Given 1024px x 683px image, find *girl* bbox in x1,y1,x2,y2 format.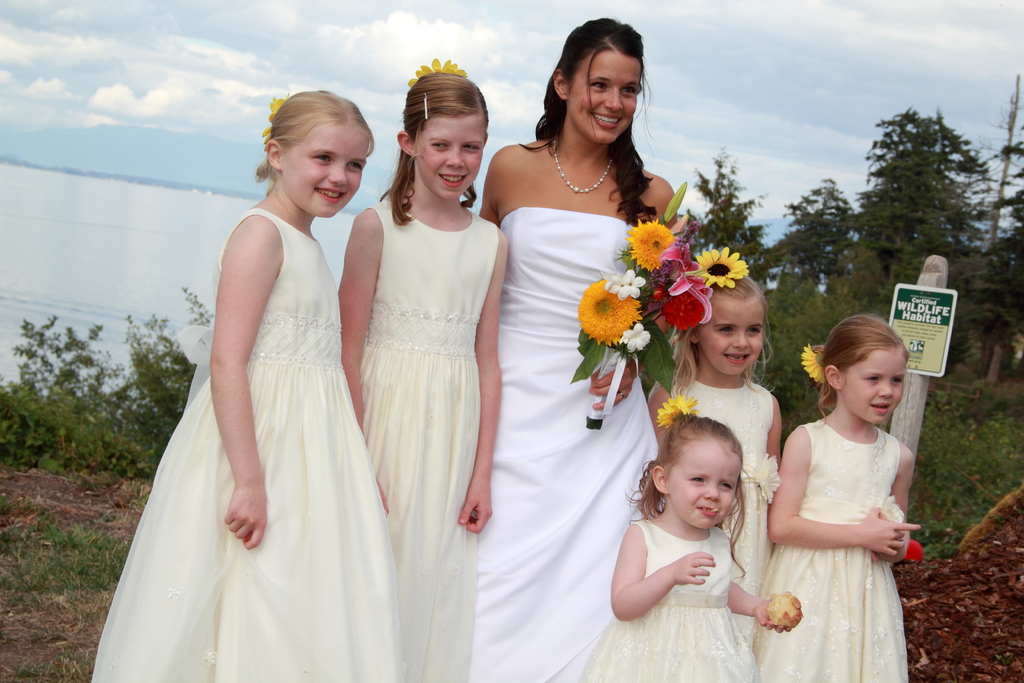
755,311,920,682.
